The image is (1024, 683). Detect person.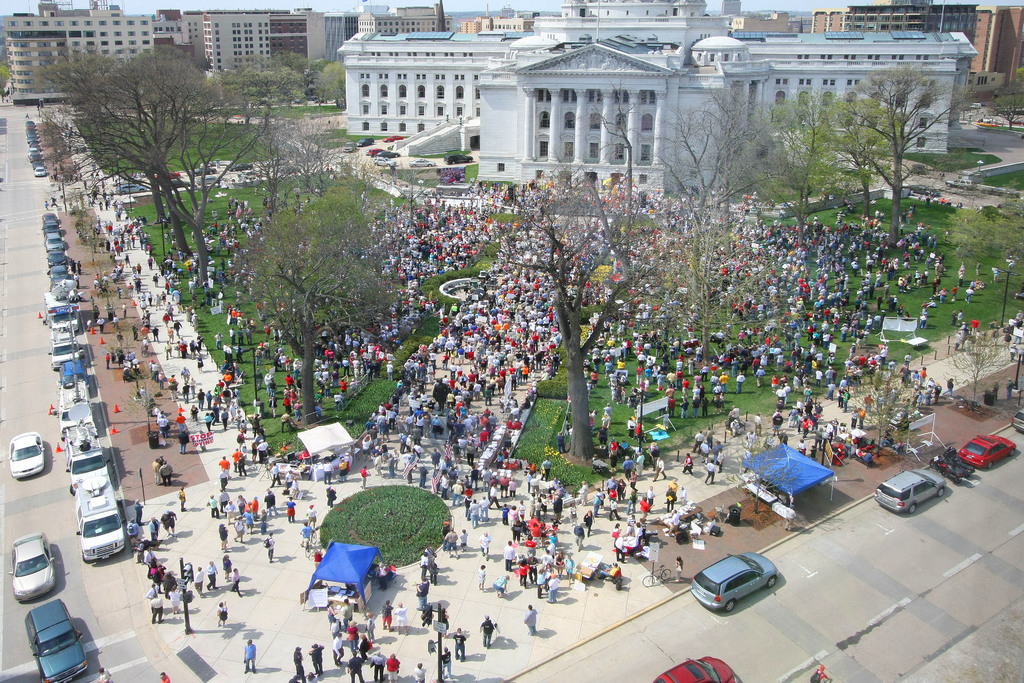
Detection: Rect(219, 457, 230, 475).
